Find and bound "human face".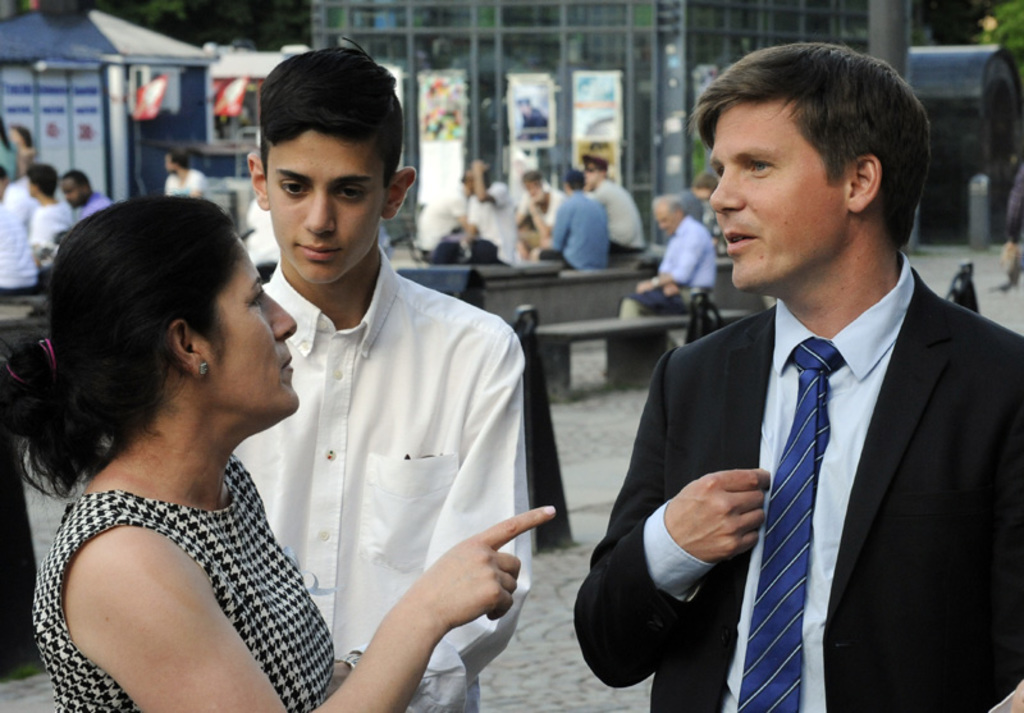
Bound: <bbox>266, 128, 384, 287</bbox>.
